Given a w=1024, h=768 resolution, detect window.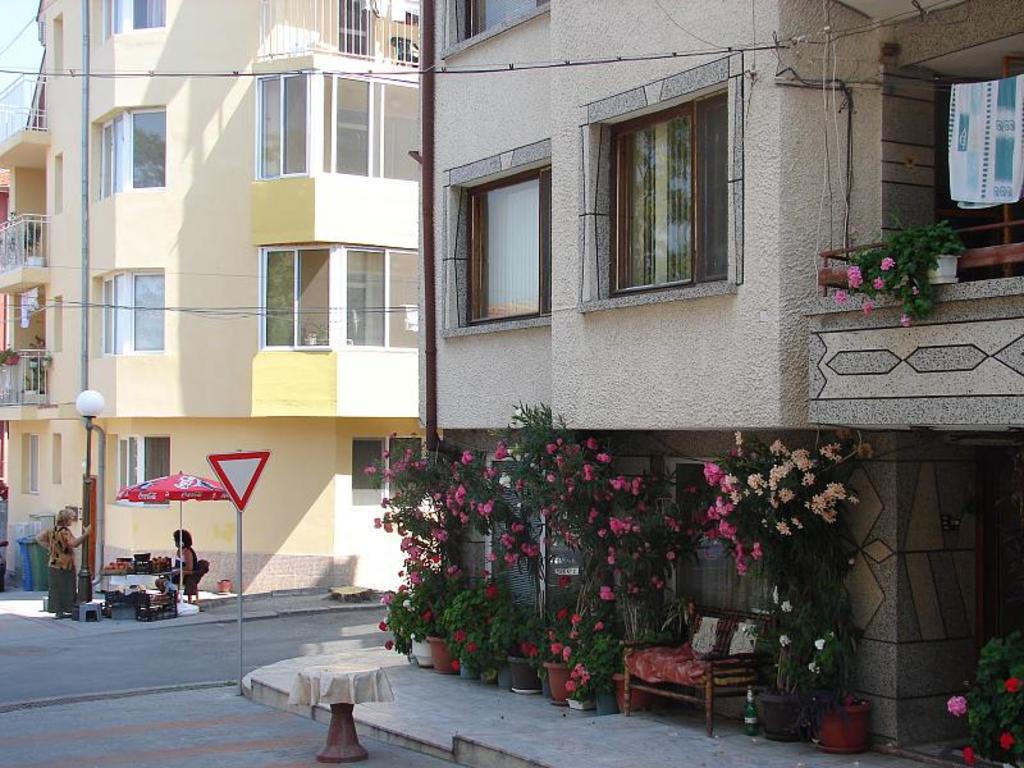
(left=573, top=54, right=742, bottom=319).
